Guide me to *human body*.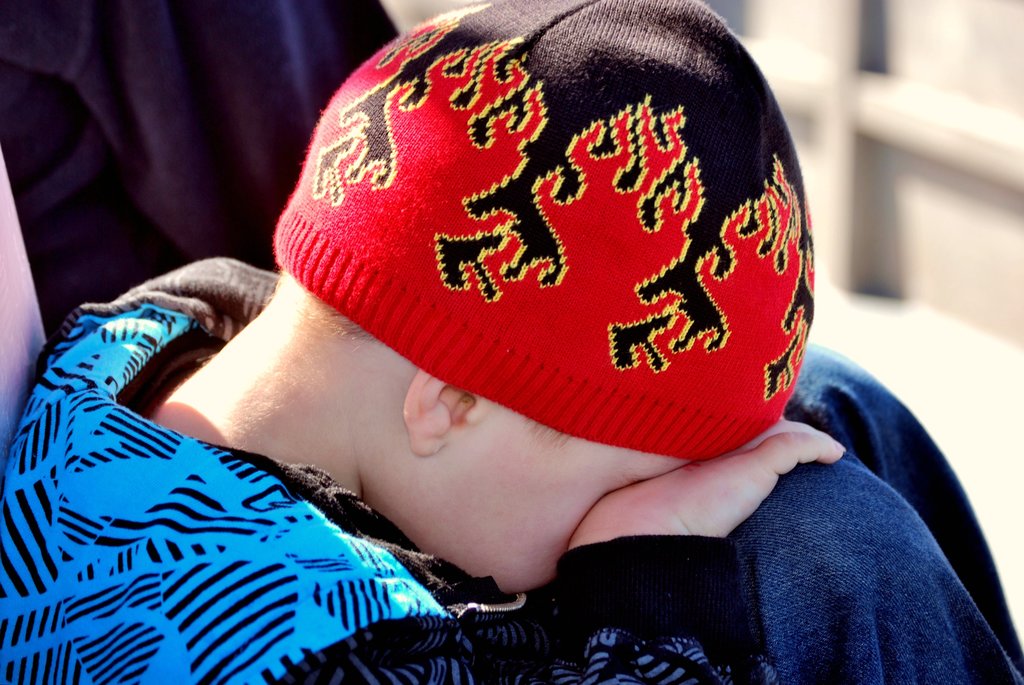
Guidance: detection(0, 0, 1023, 684).
